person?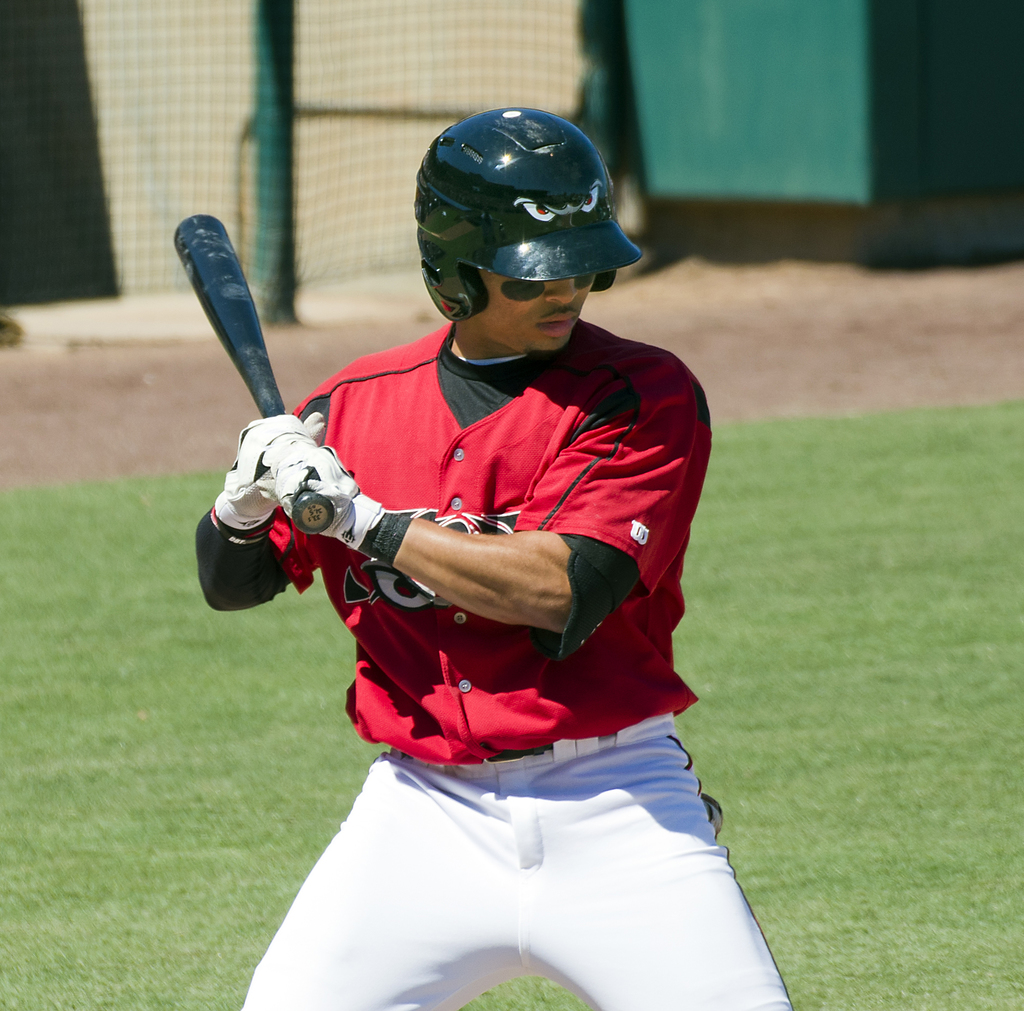
<bbox>186, 96, 808, 1010</bbox>
